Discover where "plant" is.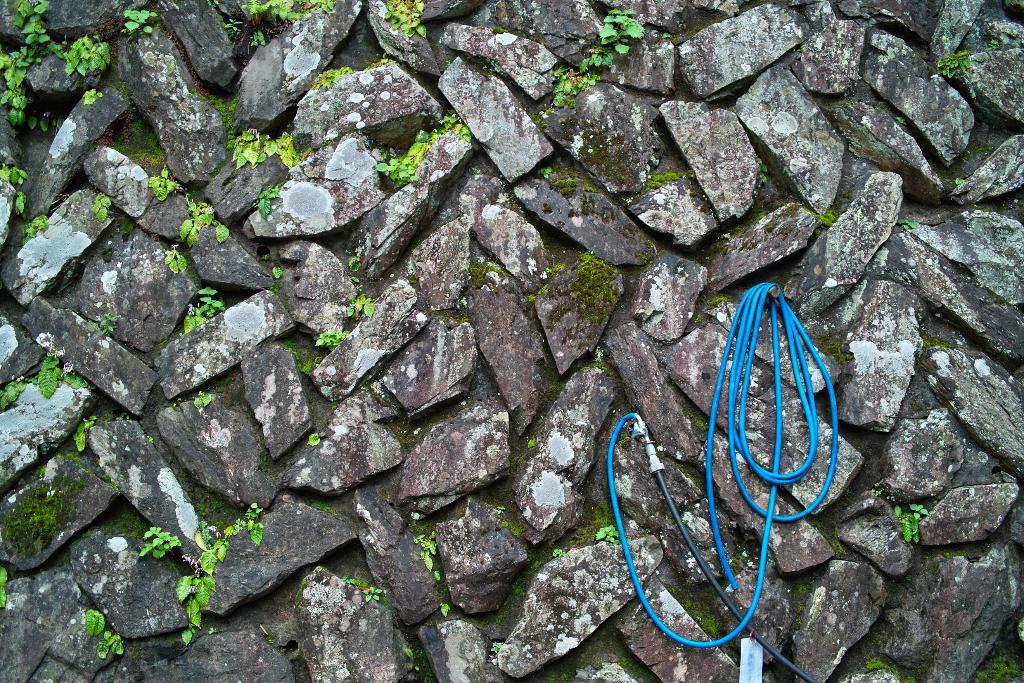
Discovered at (left=0, top=160, right=32, bottom=194).
